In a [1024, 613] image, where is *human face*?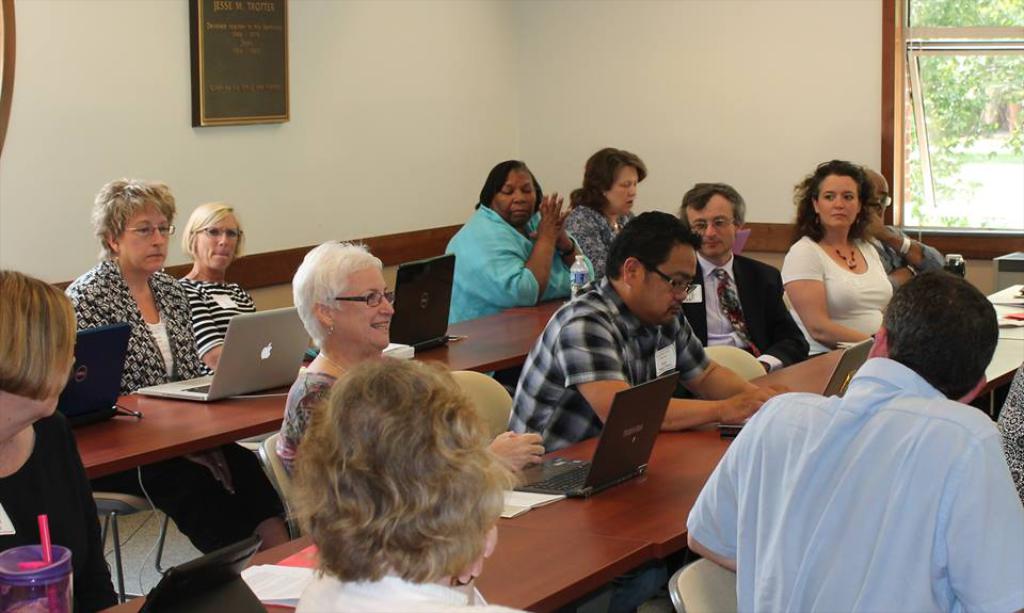
locate(635, 243, 698, 328).
